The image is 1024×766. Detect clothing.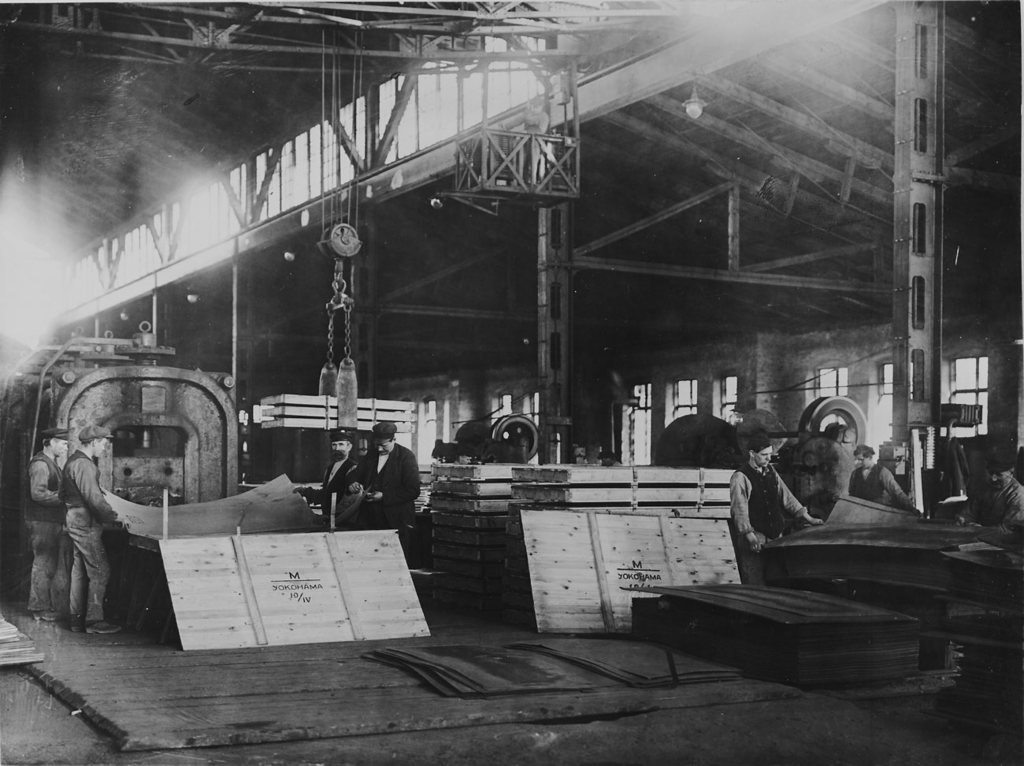
Detection: (56, 455, 109, 621).
